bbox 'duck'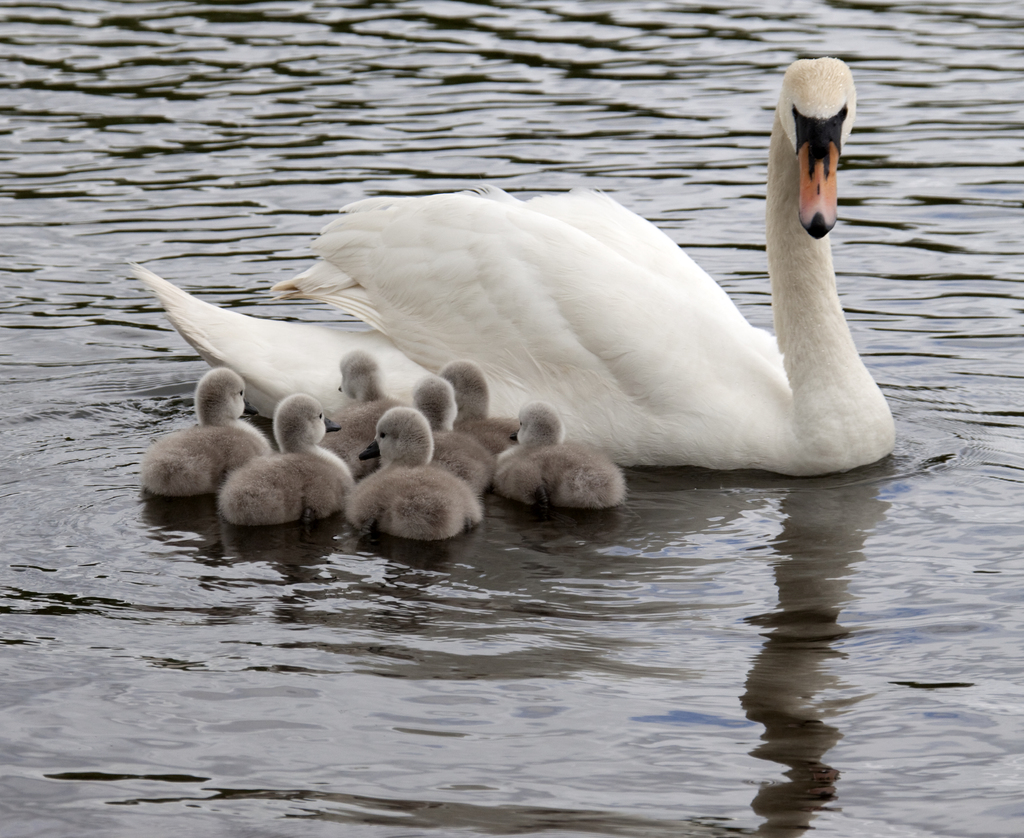
region(342, 348, 410, 456)
